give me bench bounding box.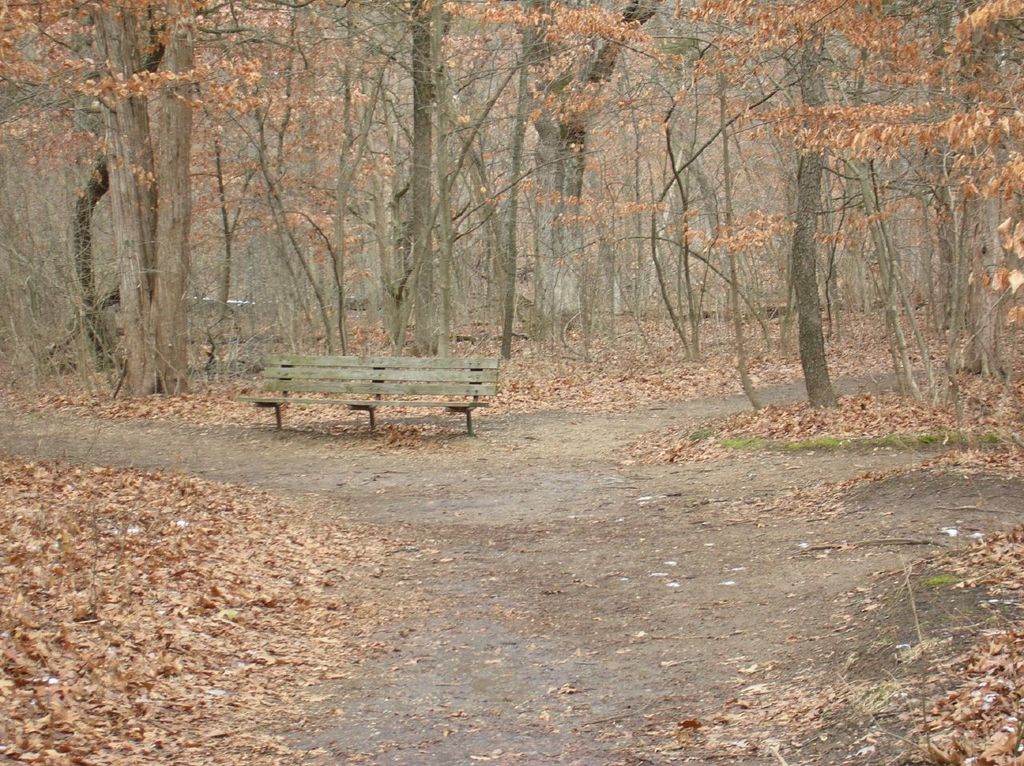
x1=258 y1=344 x2=506 y2=443.
